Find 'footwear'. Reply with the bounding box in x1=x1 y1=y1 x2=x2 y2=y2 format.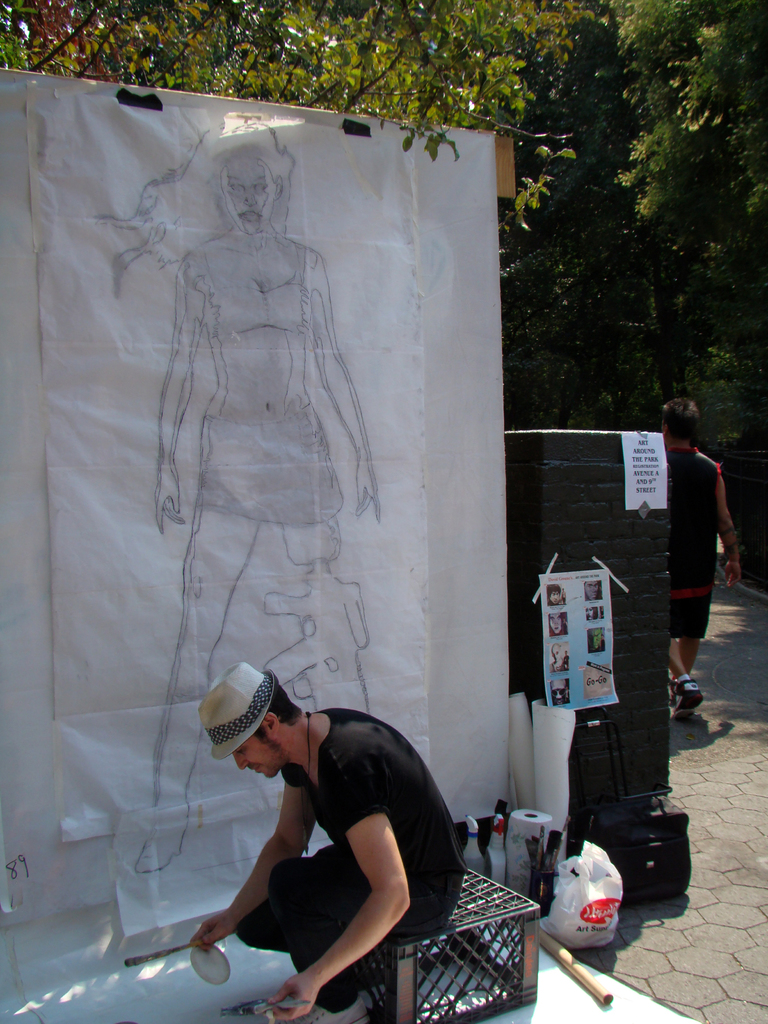
x1=669 y1=678 x2=706 y2=722.
